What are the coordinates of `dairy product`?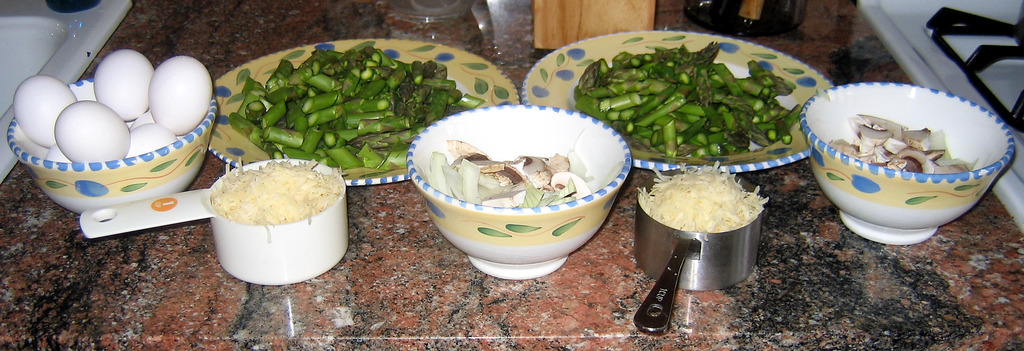
bbox=(152, 52, 215, 133).
